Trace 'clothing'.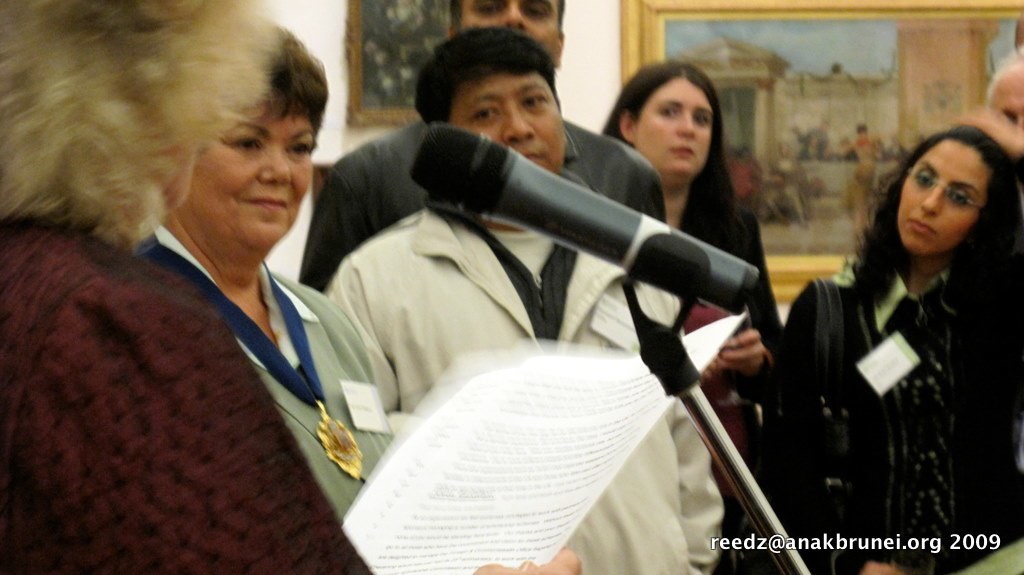
Traced to crop(675, 195, 793, 460).
